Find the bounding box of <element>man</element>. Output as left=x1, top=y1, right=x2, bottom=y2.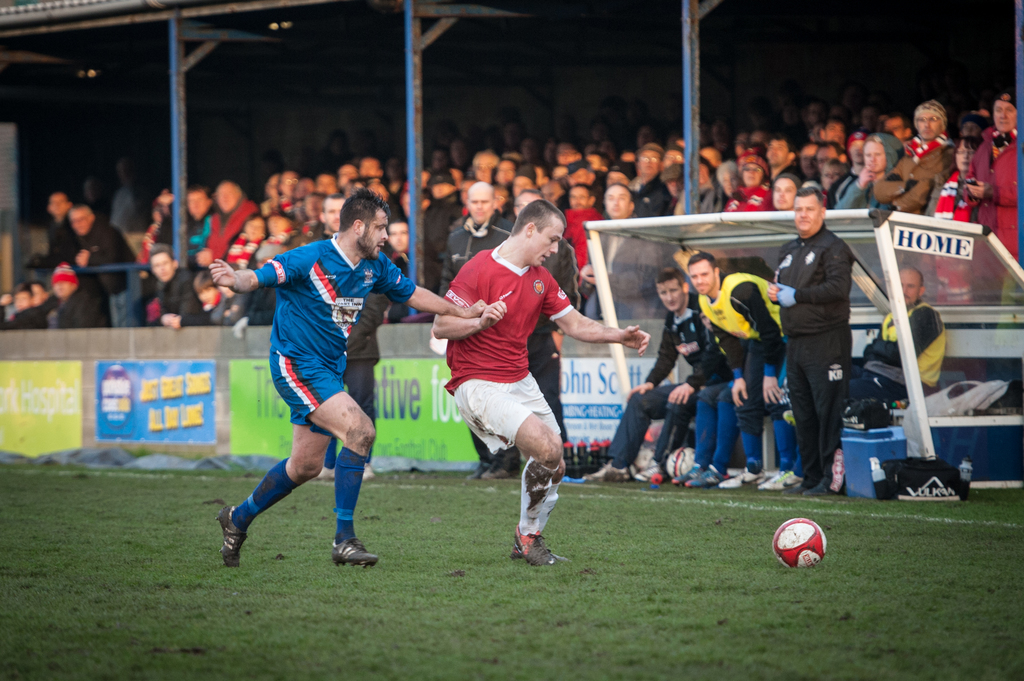
left=186, top=187, right=214, bottom=254.
